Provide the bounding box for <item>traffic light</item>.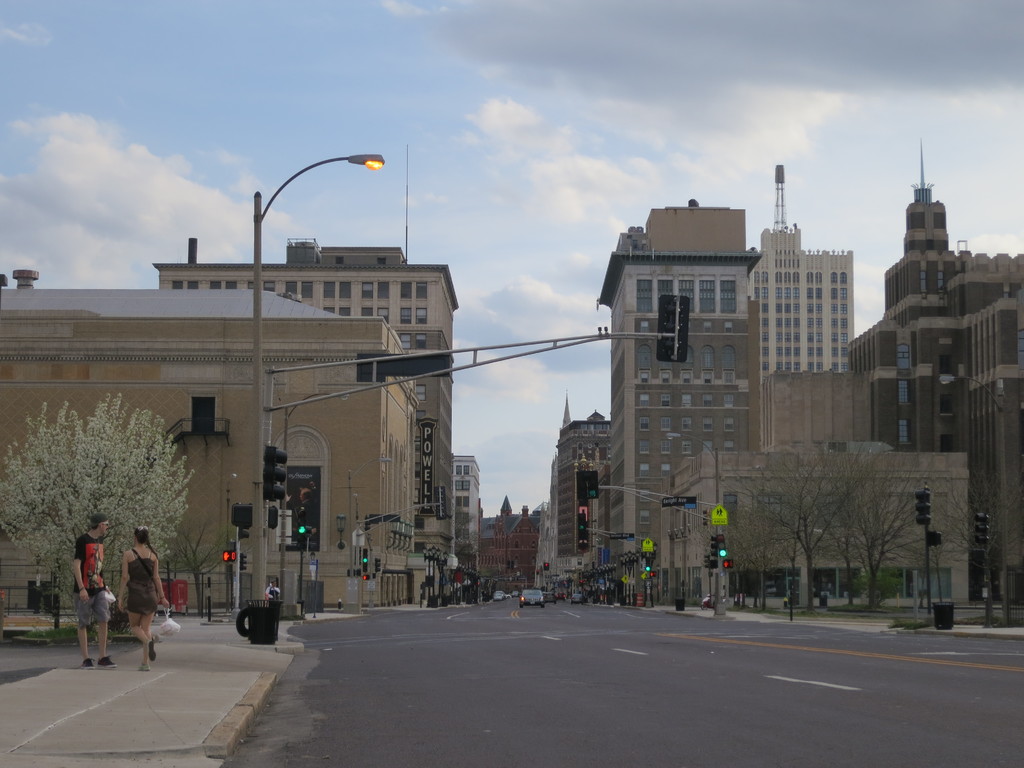
select_region(702, 508, 709, 526).
